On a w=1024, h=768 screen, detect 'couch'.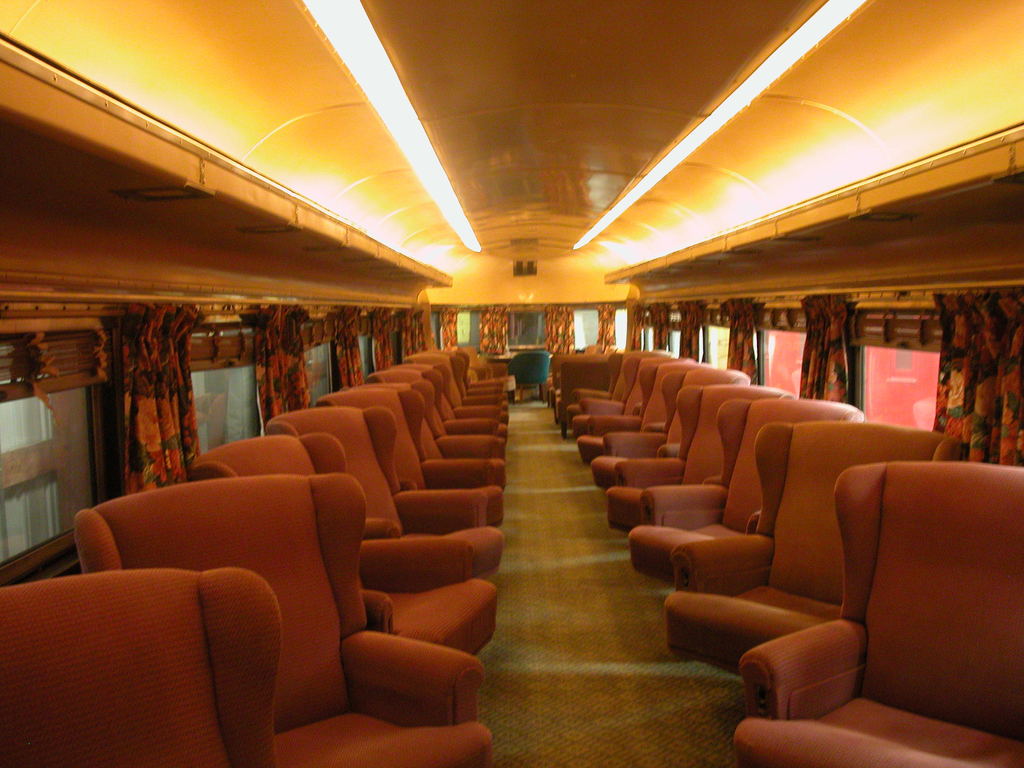
{"left": 422, "top": 346, "right": 503, "bottom": 388}.
